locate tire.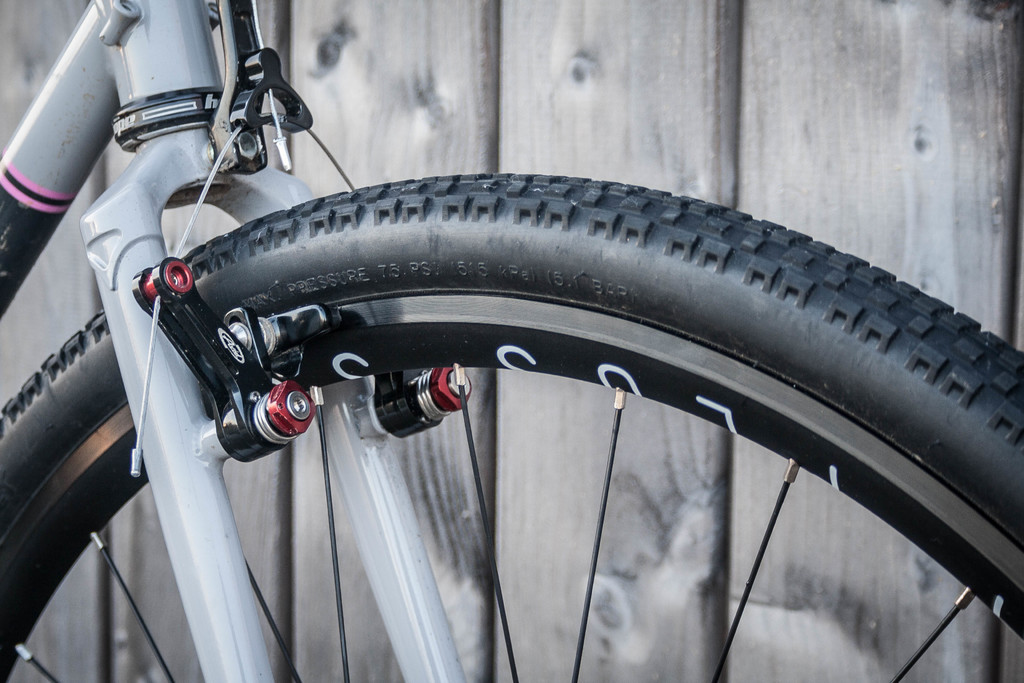
Bounding box: <bbox>60, 144, 1018, 648</bbox>.
